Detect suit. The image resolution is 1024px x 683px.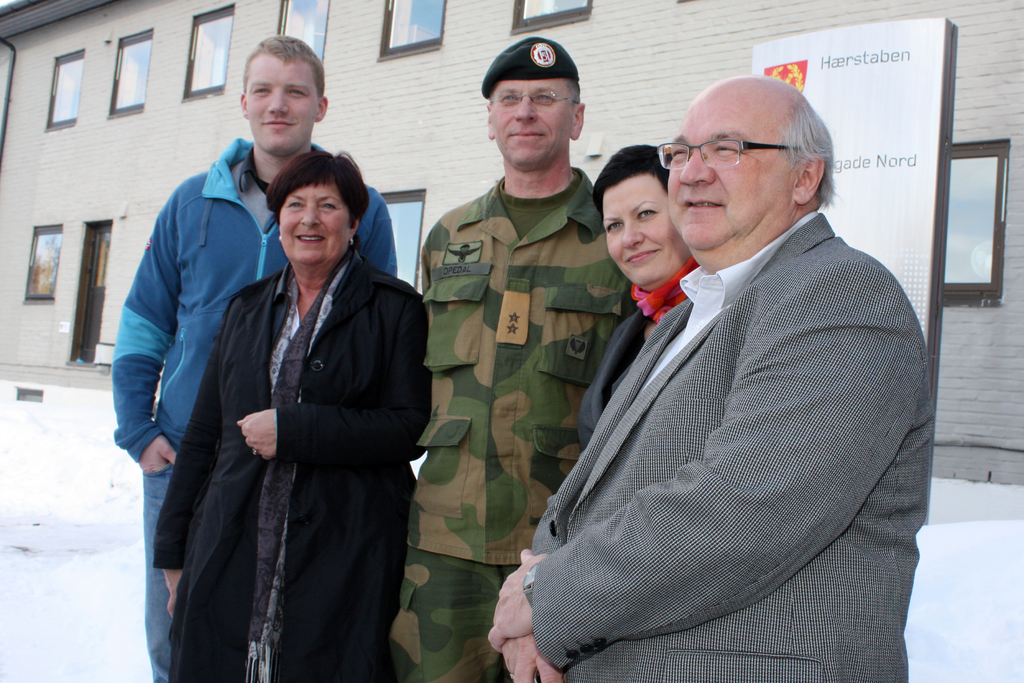
x1=513, y1=142, x2=931, y2=662.
